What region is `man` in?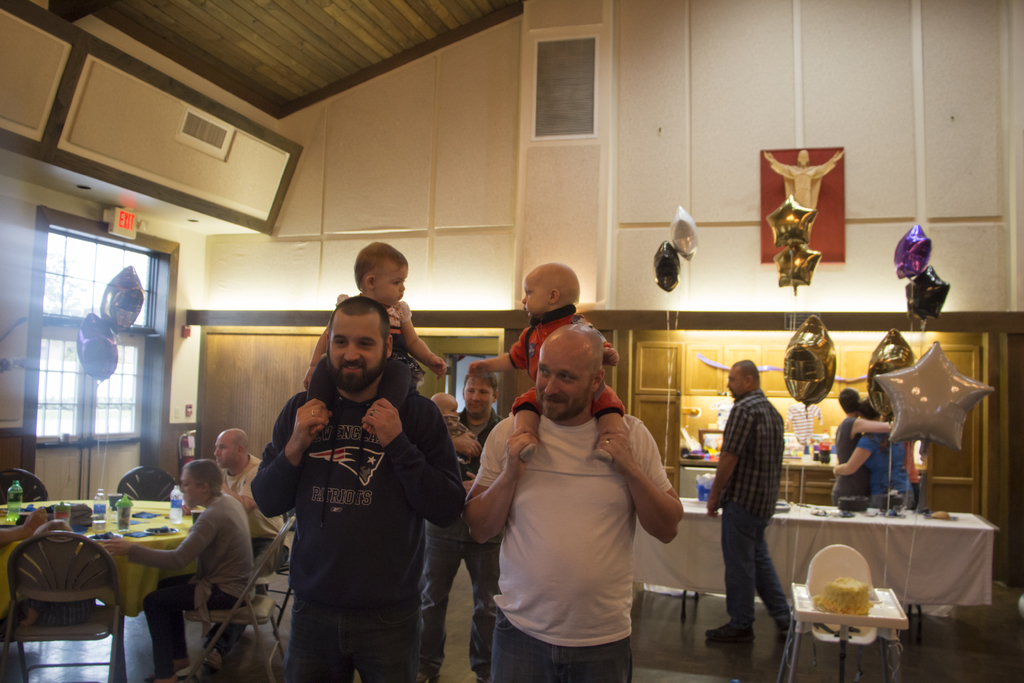
198:428:275:657.
